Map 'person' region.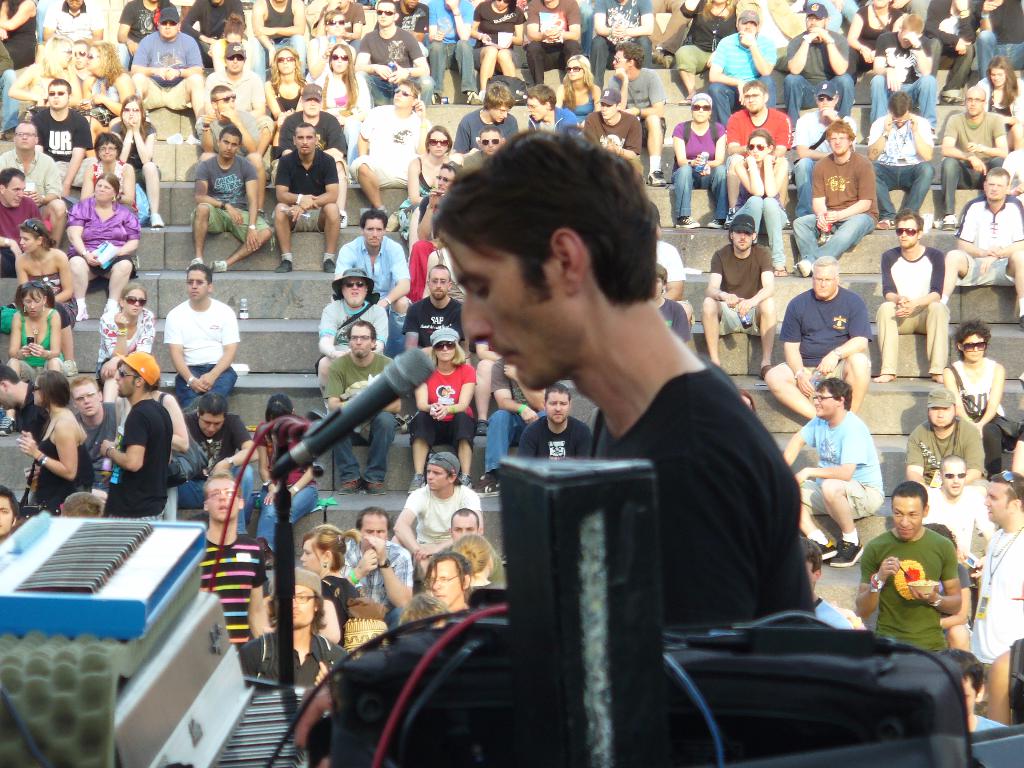
Mapped to [170, 0, 258, 77].
